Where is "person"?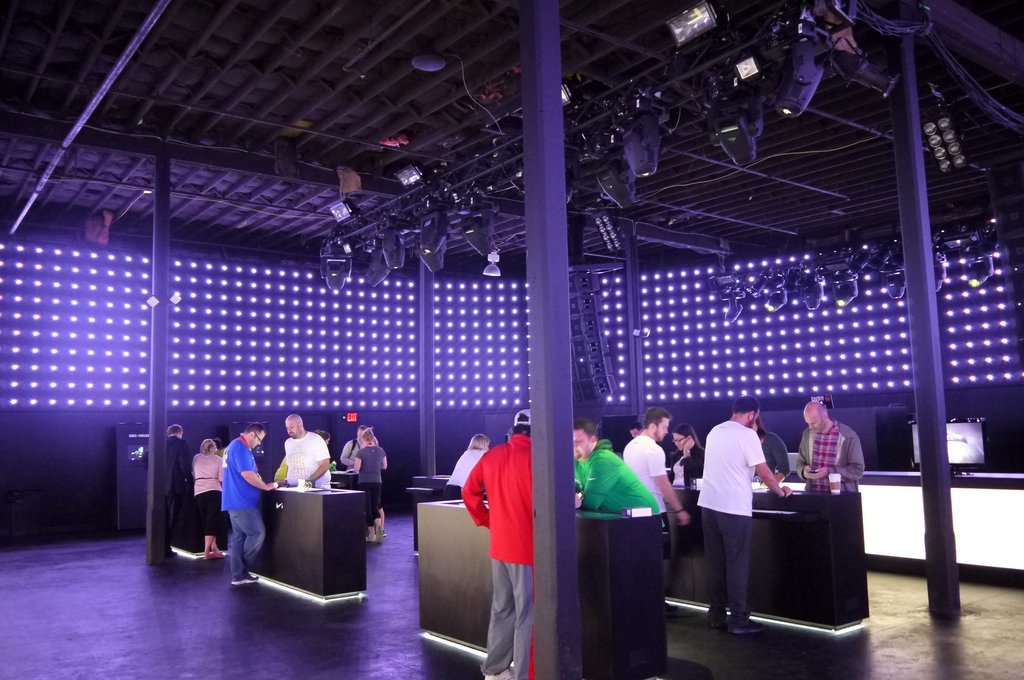
<box>698,399,791,636</box>.
